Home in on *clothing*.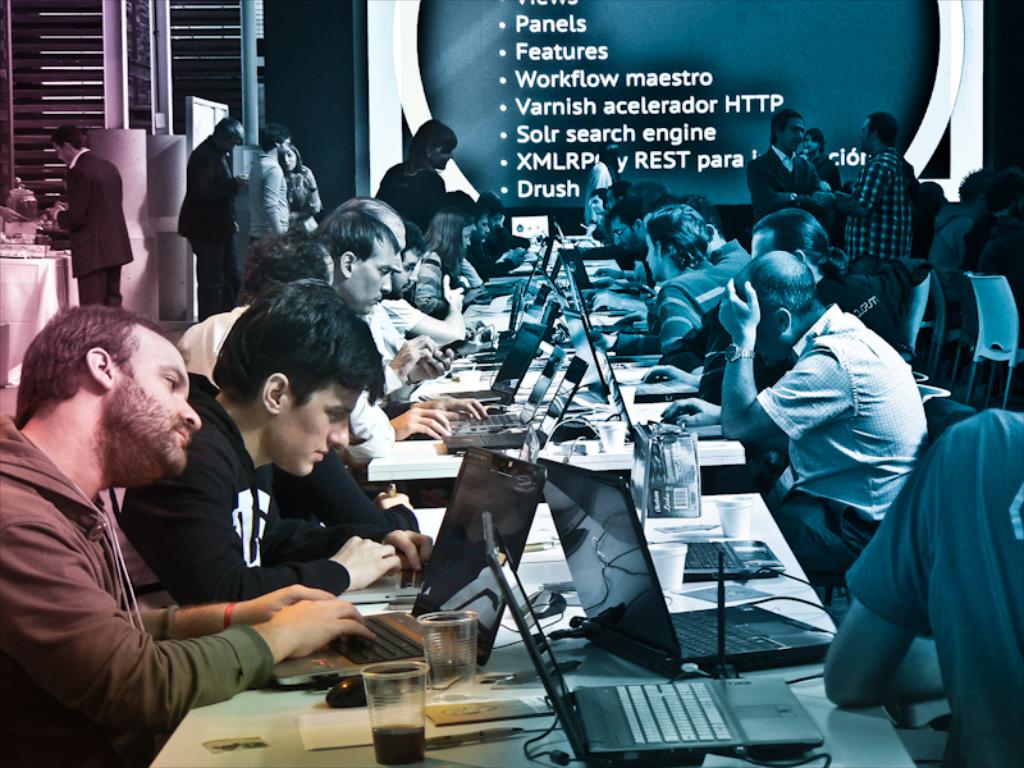
Homed in at [left=0, top=408, right=284, bottom=760].
